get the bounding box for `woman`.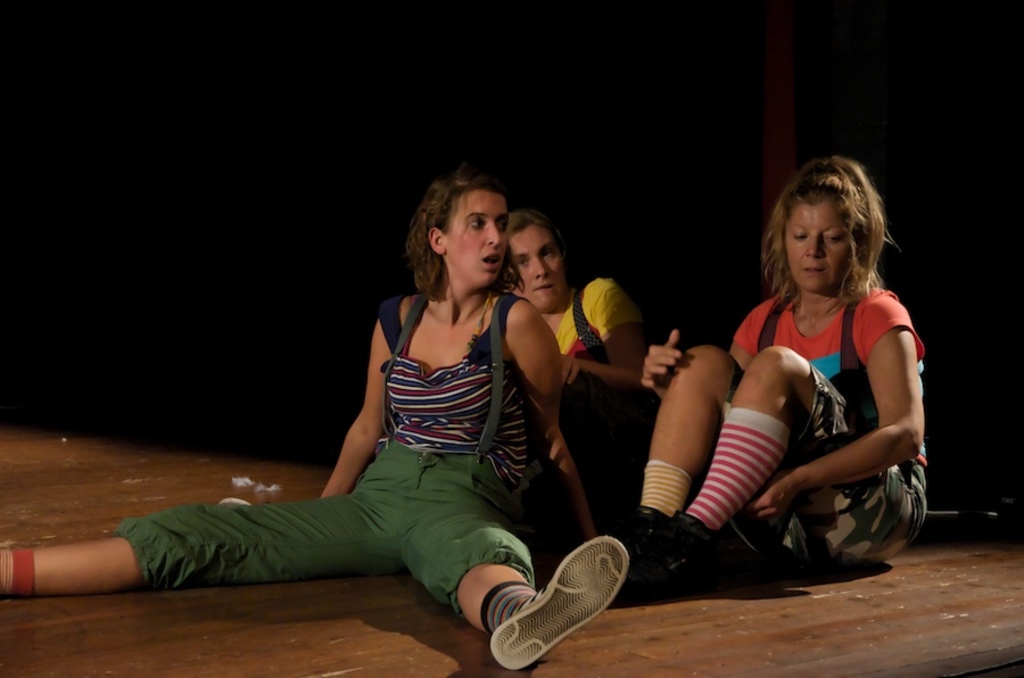
(493,206,646,584).
